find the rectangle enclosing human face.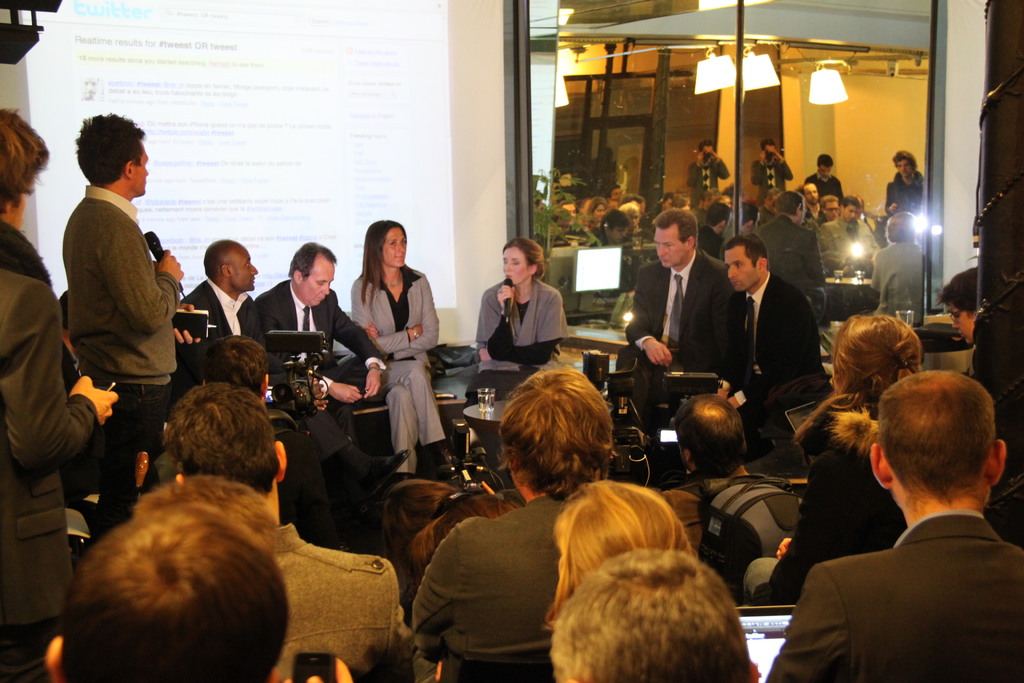
locate(228, 248, 263, 290).
